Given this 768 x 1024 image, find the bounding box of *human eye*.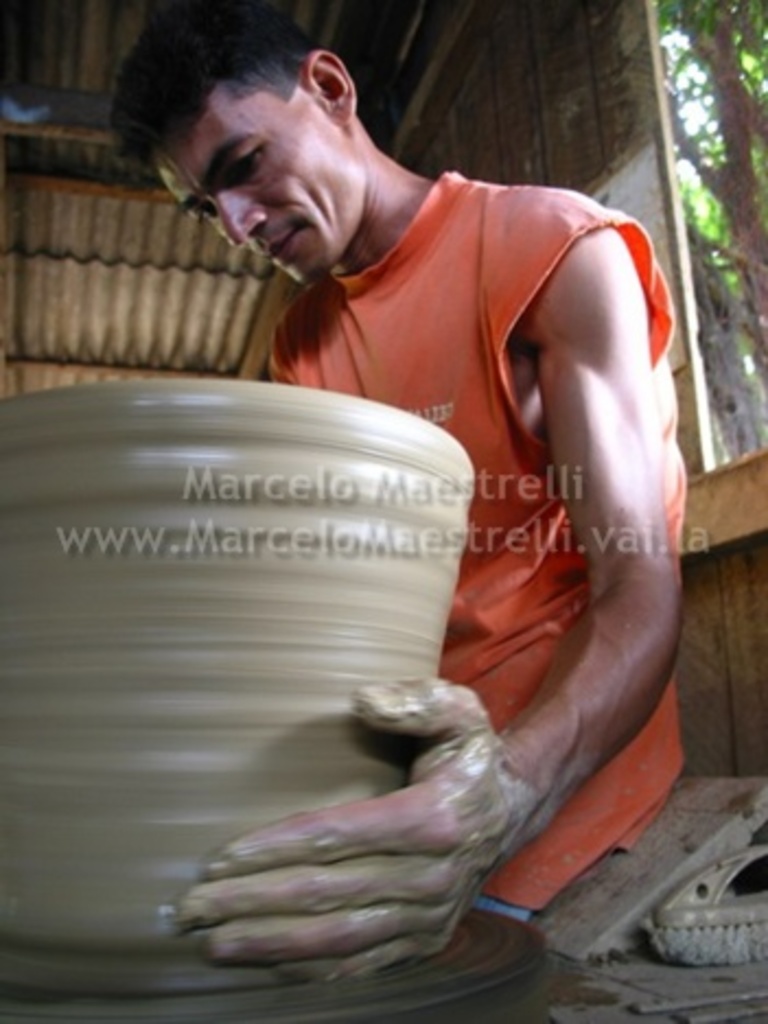
x1=228, y1=142, x2=265, y2=184.
